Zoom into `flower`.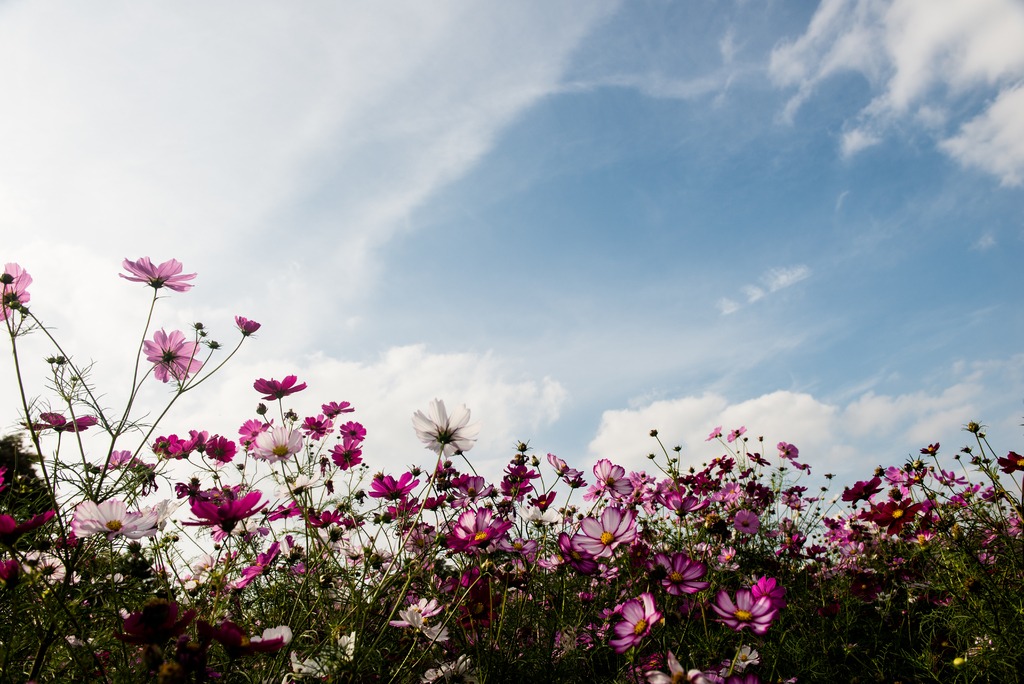
Zoom target: select_region(139, 325, 200, 382).
